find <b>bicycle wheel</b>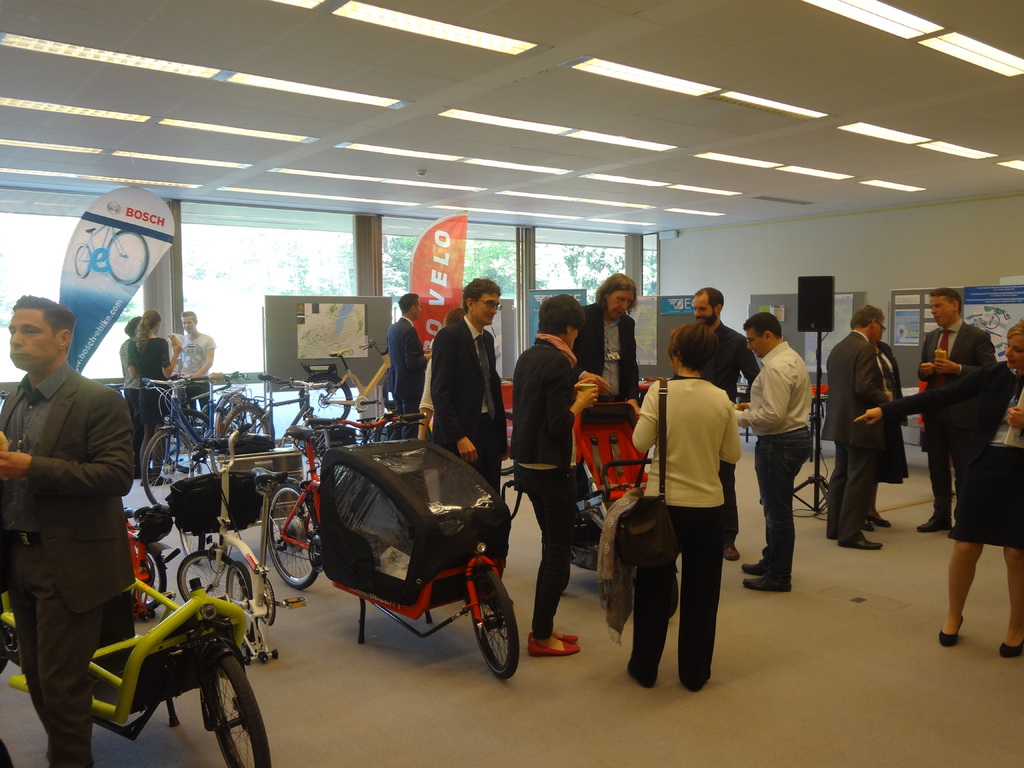
x1=170 y1=536 x2=261 y2=616
